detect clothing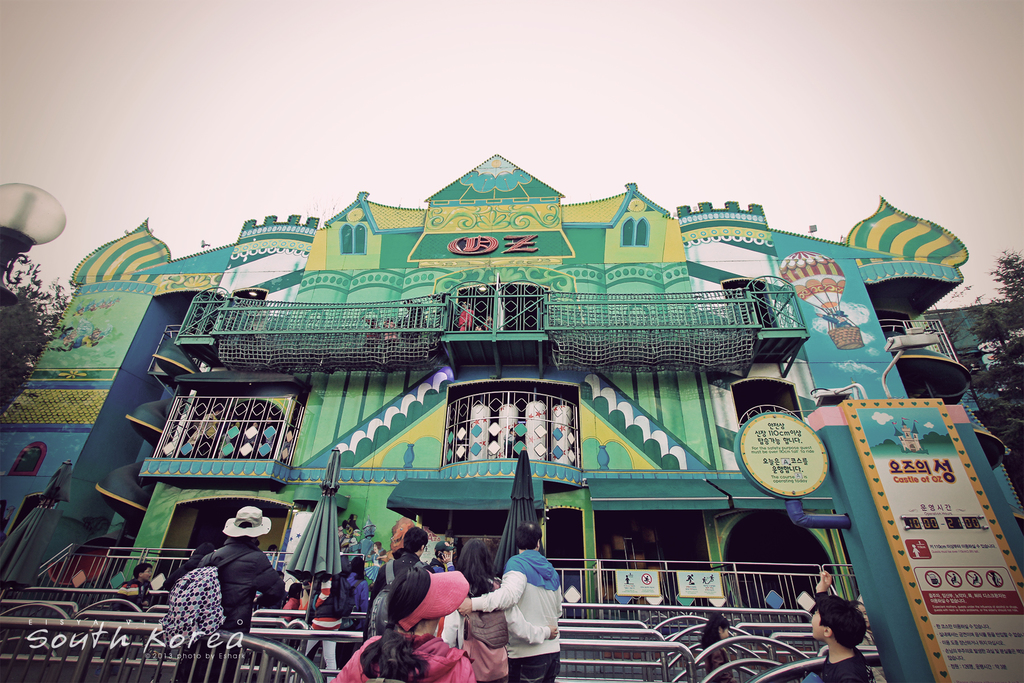
[102,580,151,679]
